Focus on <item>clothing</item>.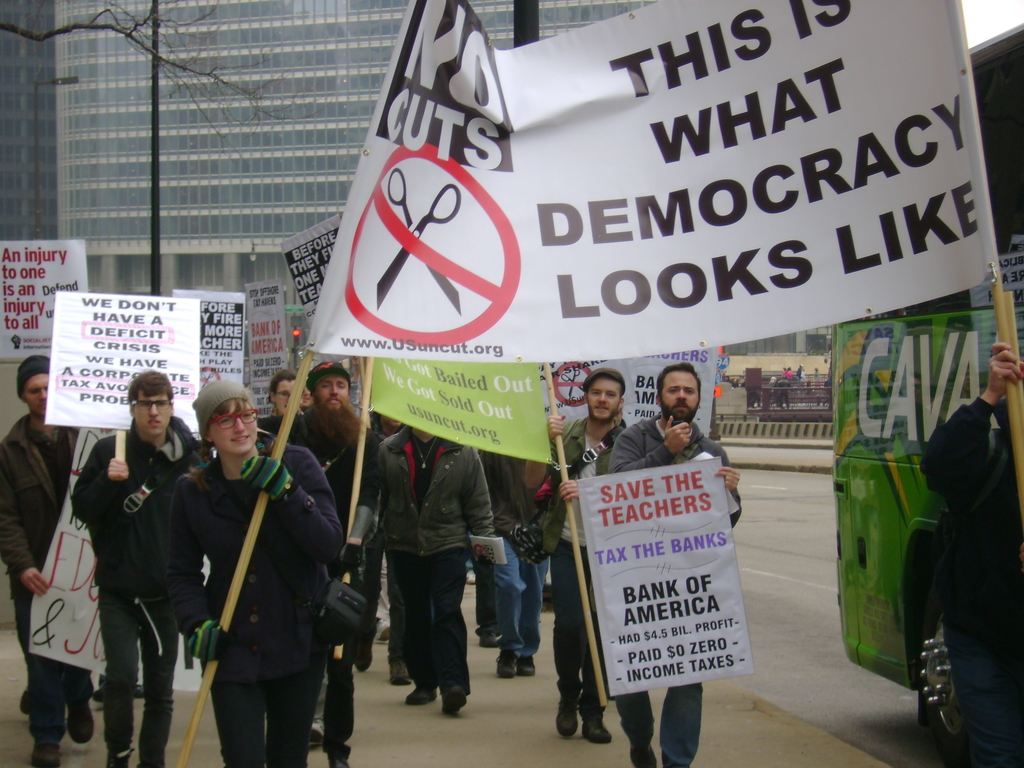
Focused at bbox=(555, 417, 622, 548).
